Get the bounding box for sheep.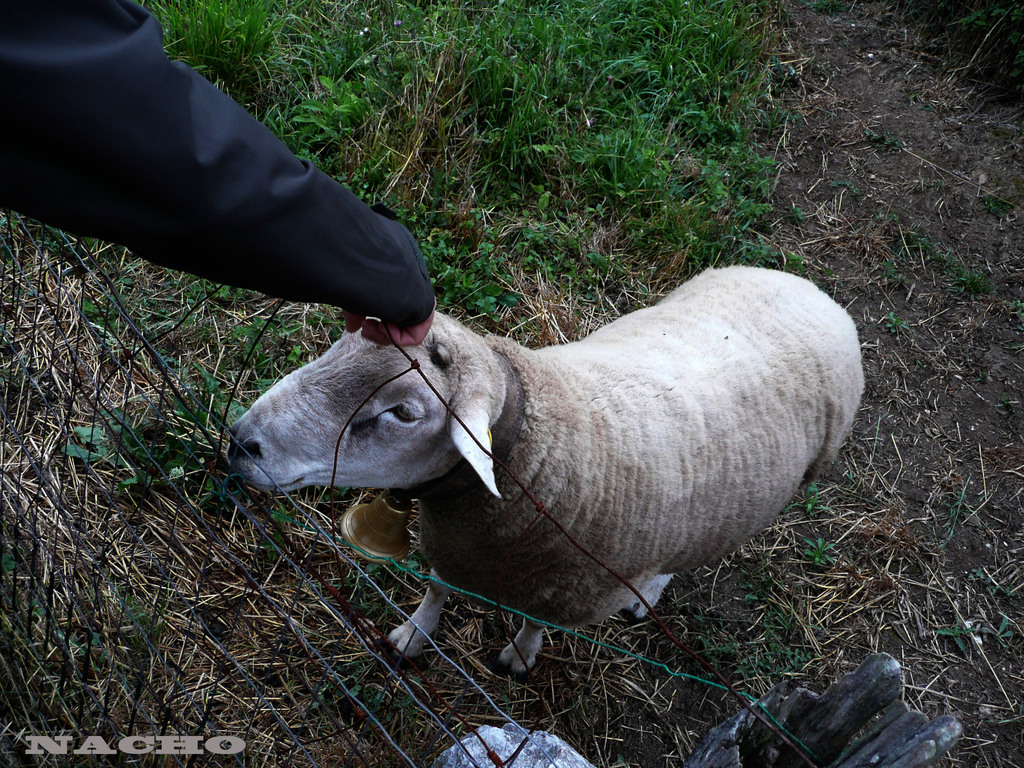
x1=228, y1=264, x2=863, y2=675.
